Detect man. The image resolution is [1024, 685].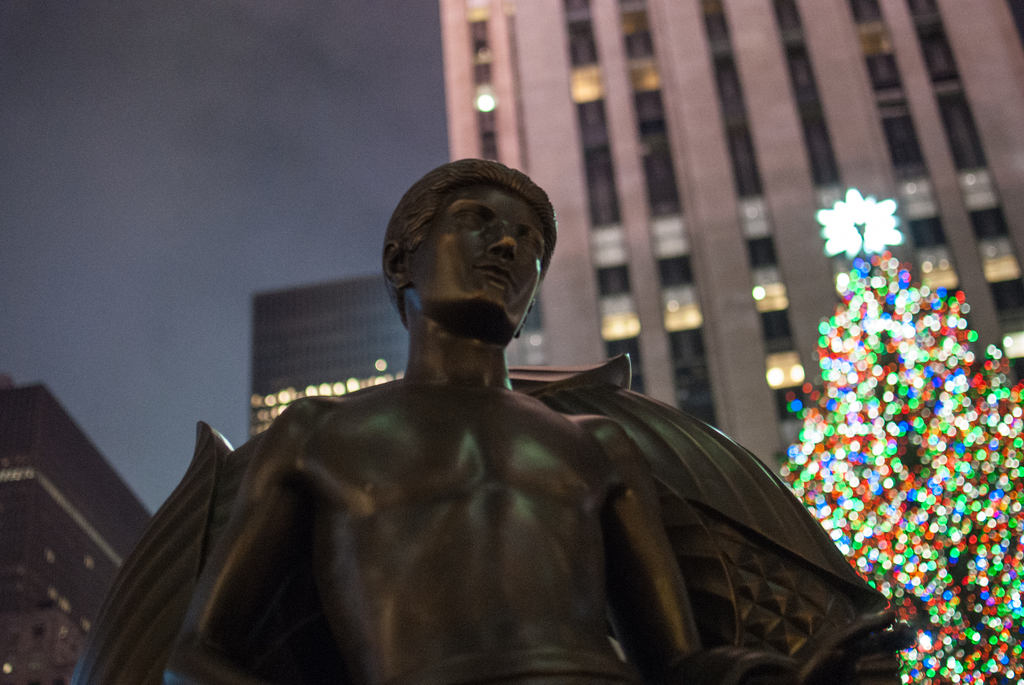
{"x1": 163, "y1": 152, "x2": 908, "y2": 682}.
